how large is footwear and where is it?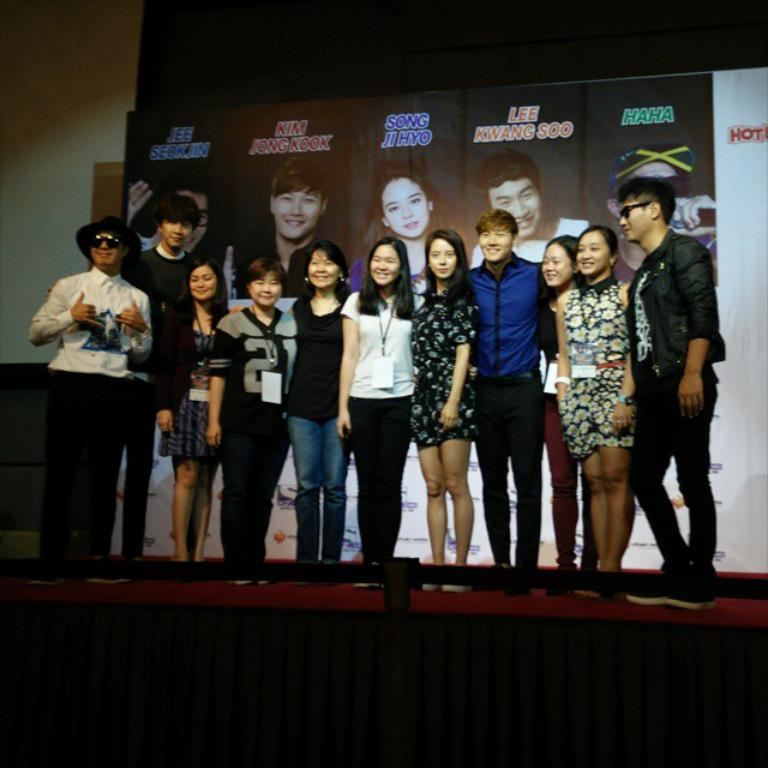
Bounding box: bbox=(424, 570, 438, 589).
